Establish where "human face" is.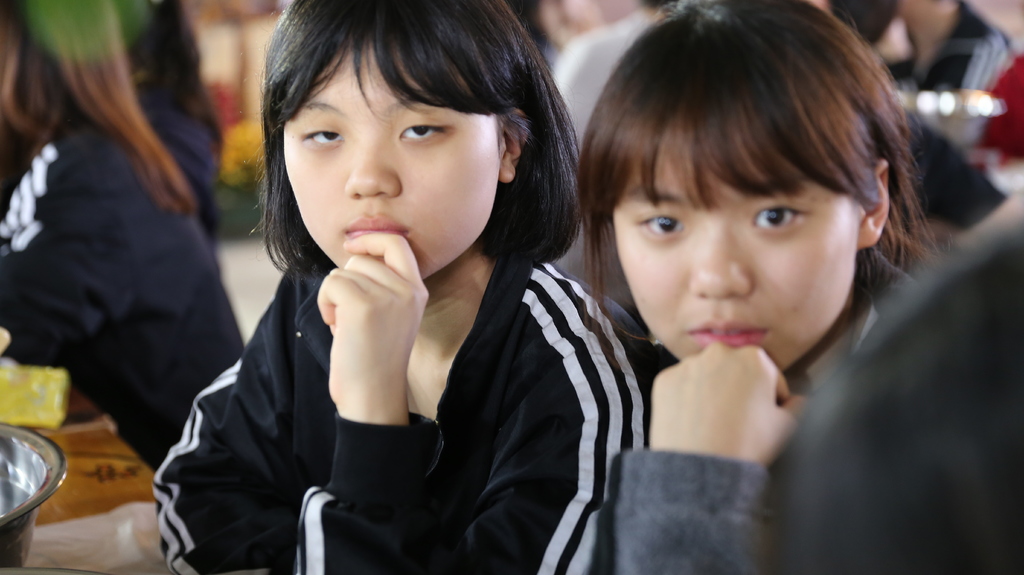
Established at <box>283,39,502,281</box>.
